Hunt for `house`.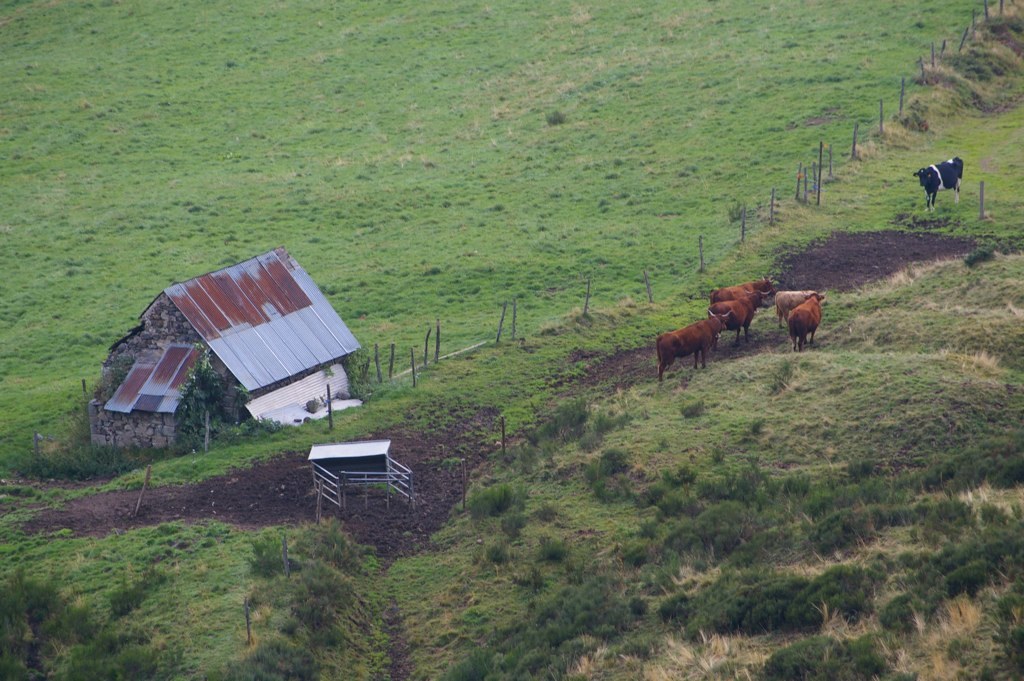
Hunted down at (97,234,357,439).
